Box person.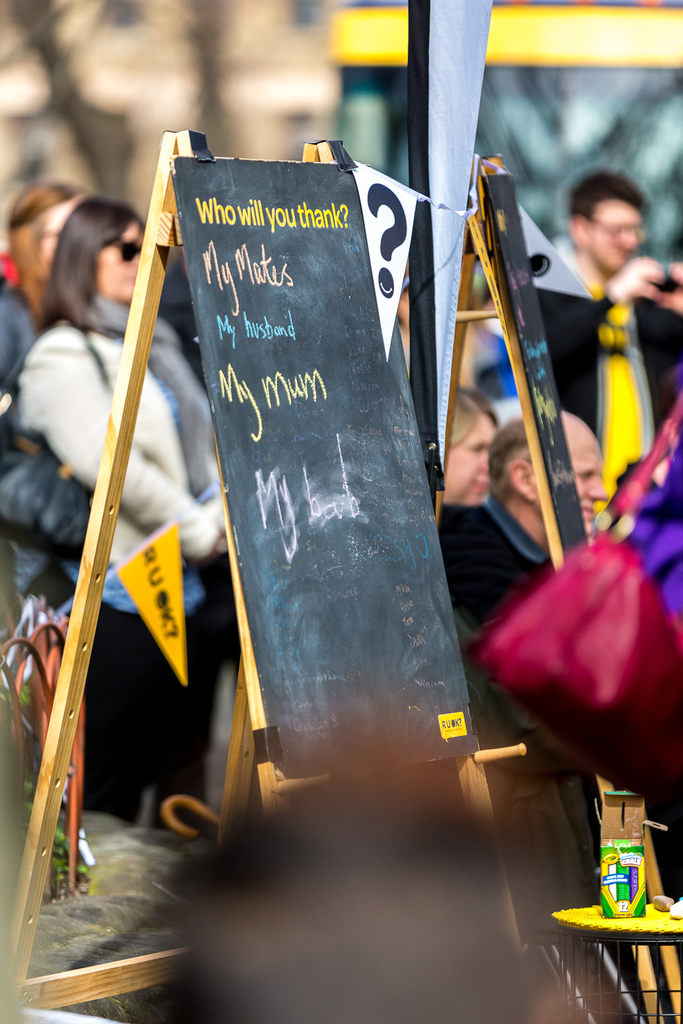
bbox(444, 386, 500, 504).
